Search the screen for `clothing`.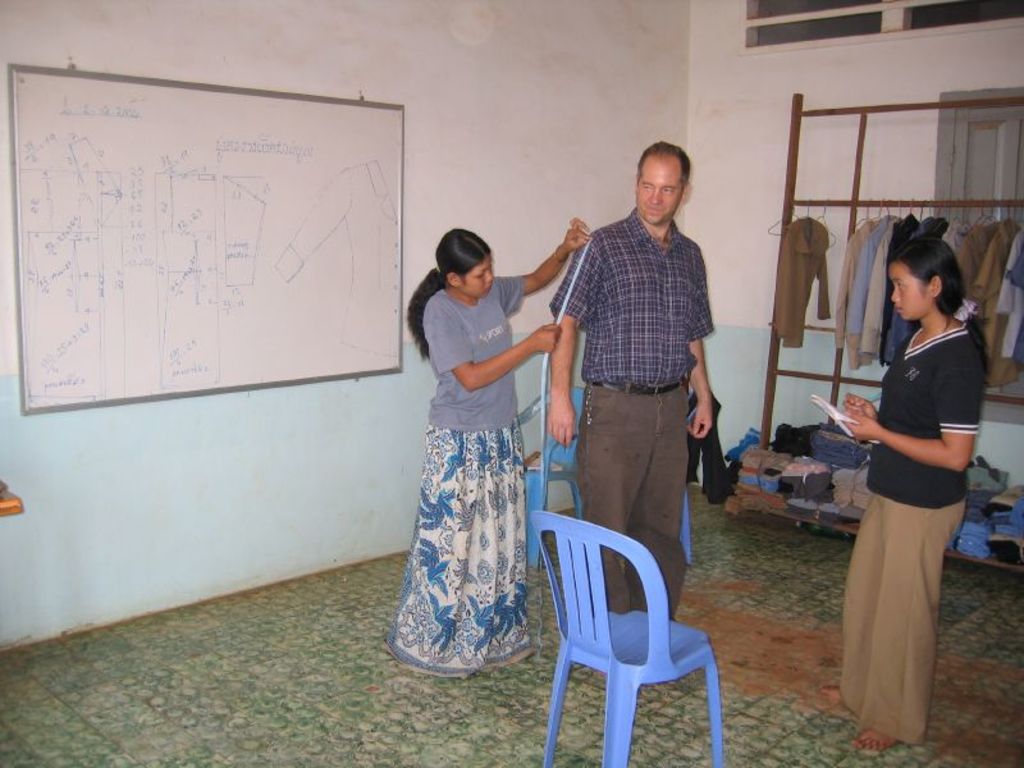
Found at {"left": 829, "top": 224, "right": 1023, "bottom": 381}.
